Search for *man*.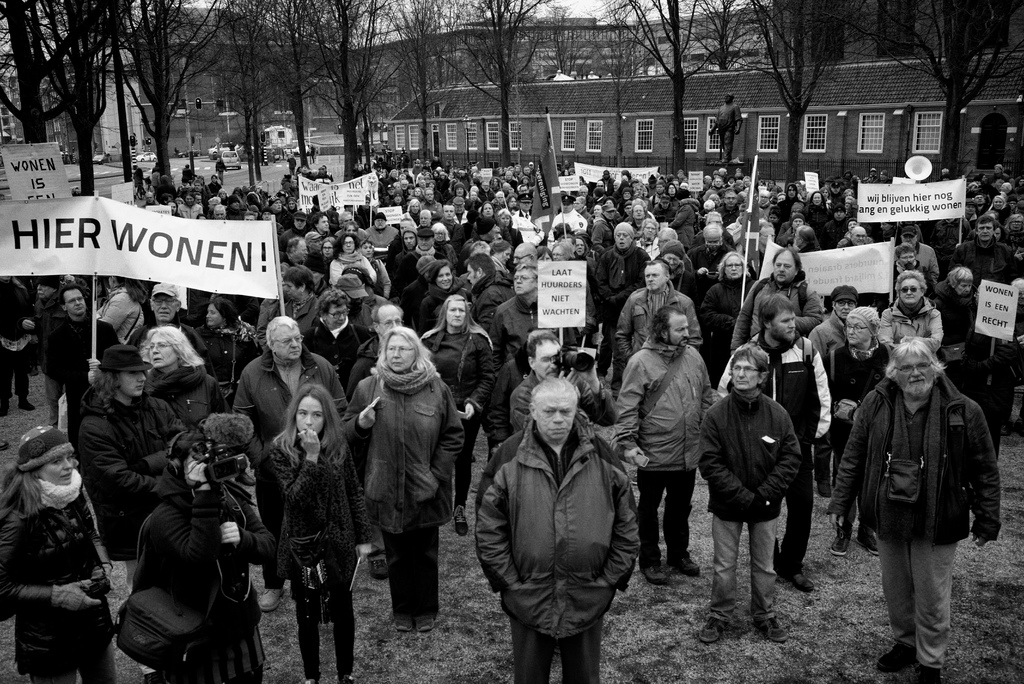
Found at [left=513, top=197, right=532, bottom=225].
